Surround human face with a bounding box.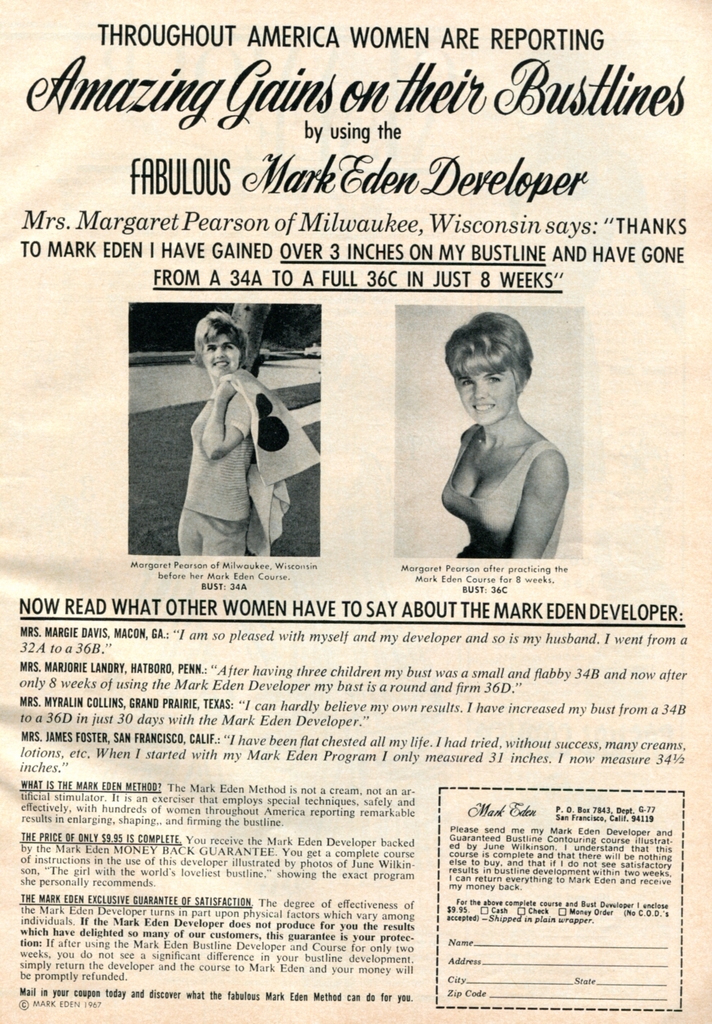
region(458, 364, 511, 424).
